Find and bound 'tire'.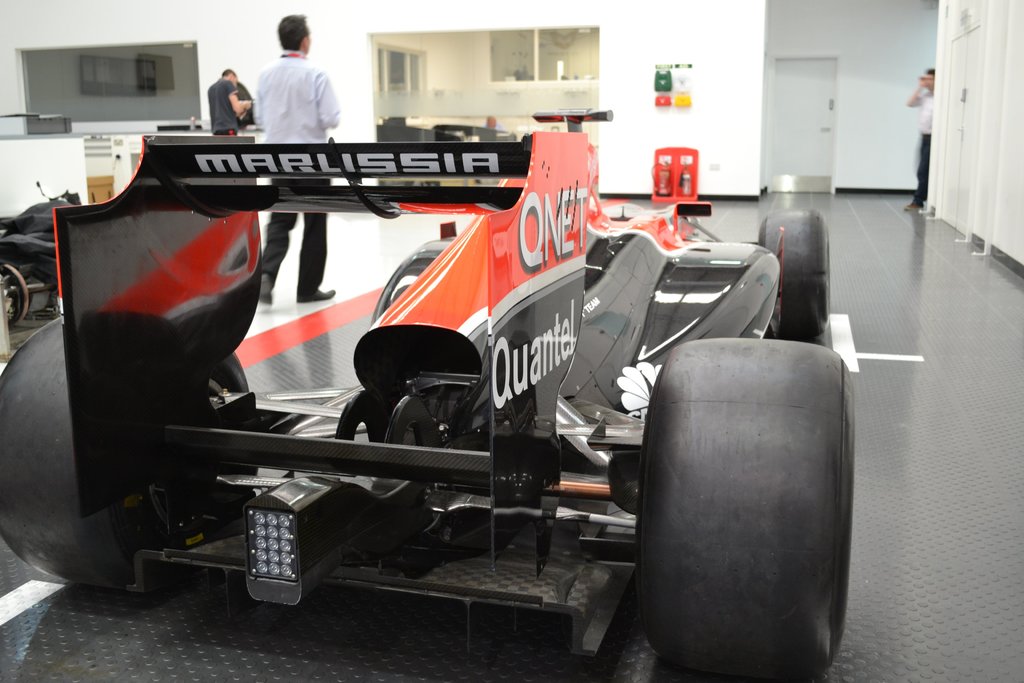
Bound: select_region(643, 330, 845, 671).
